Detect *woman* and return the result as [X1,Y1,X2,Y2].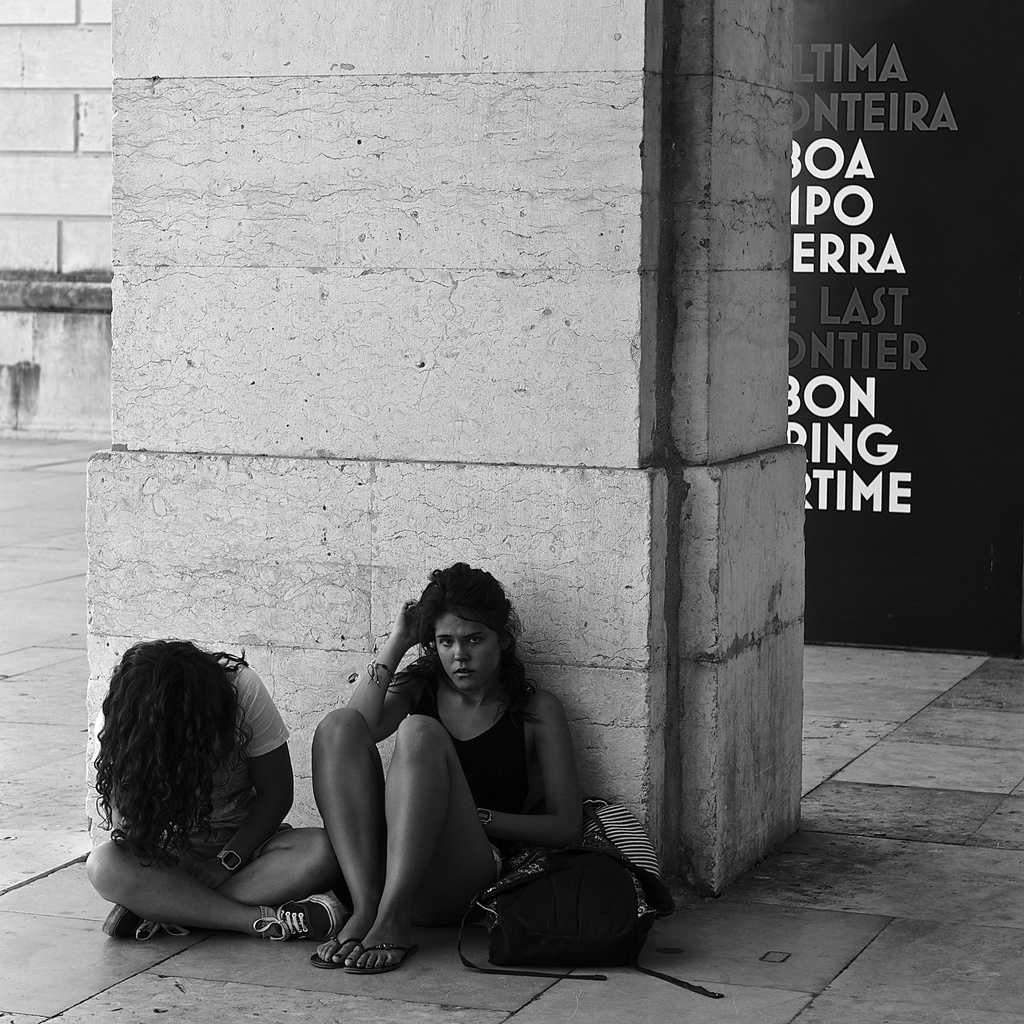
[282,561,620,947].
